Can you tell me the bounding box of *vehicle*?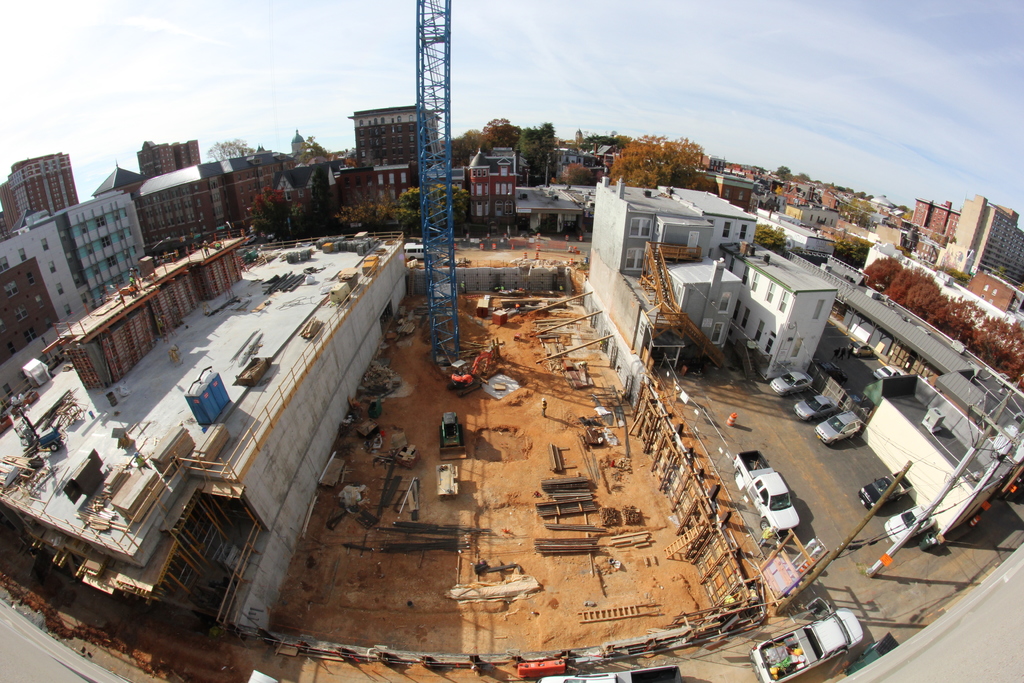
[x1=858, y1=471, x2=910, y2=511].
